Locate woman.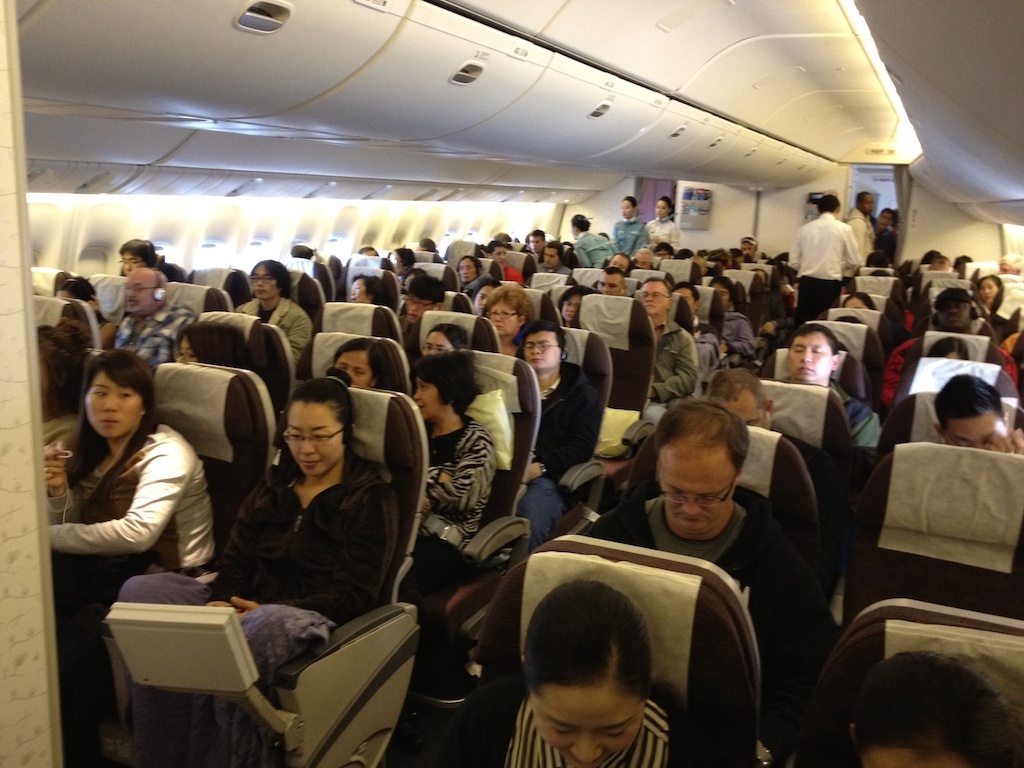
Bounding box: region(421, 320, 472, 355).
